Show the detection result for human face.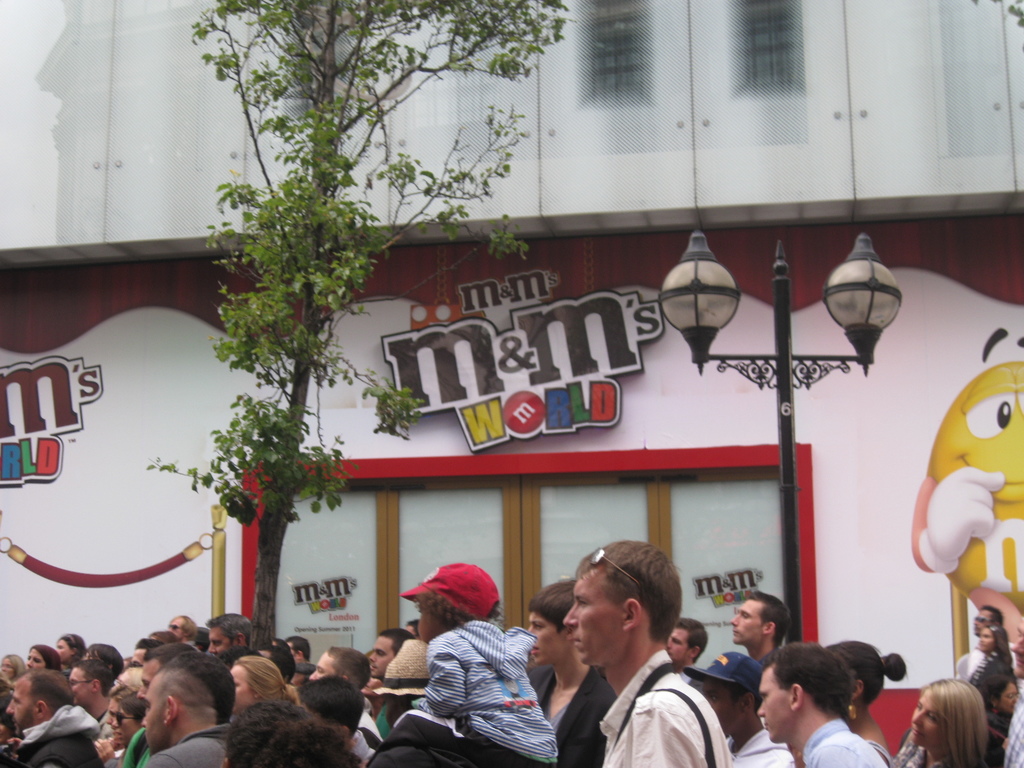
Rect(109, 700, 119, 724).
